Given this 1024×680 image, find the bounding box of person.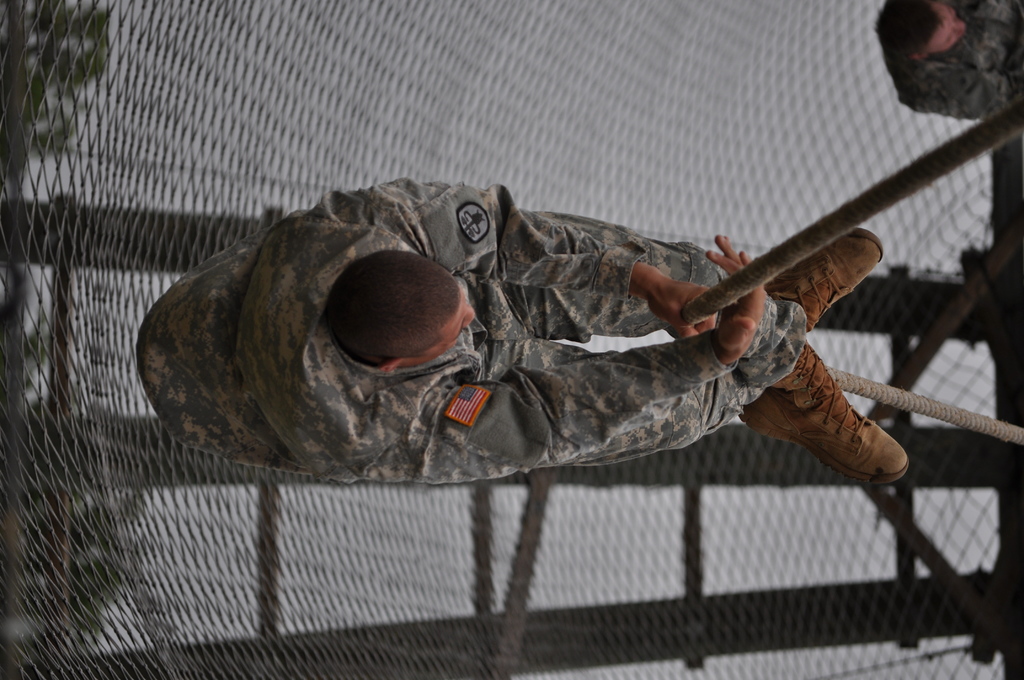
detection(189, 140, 908, 562).
